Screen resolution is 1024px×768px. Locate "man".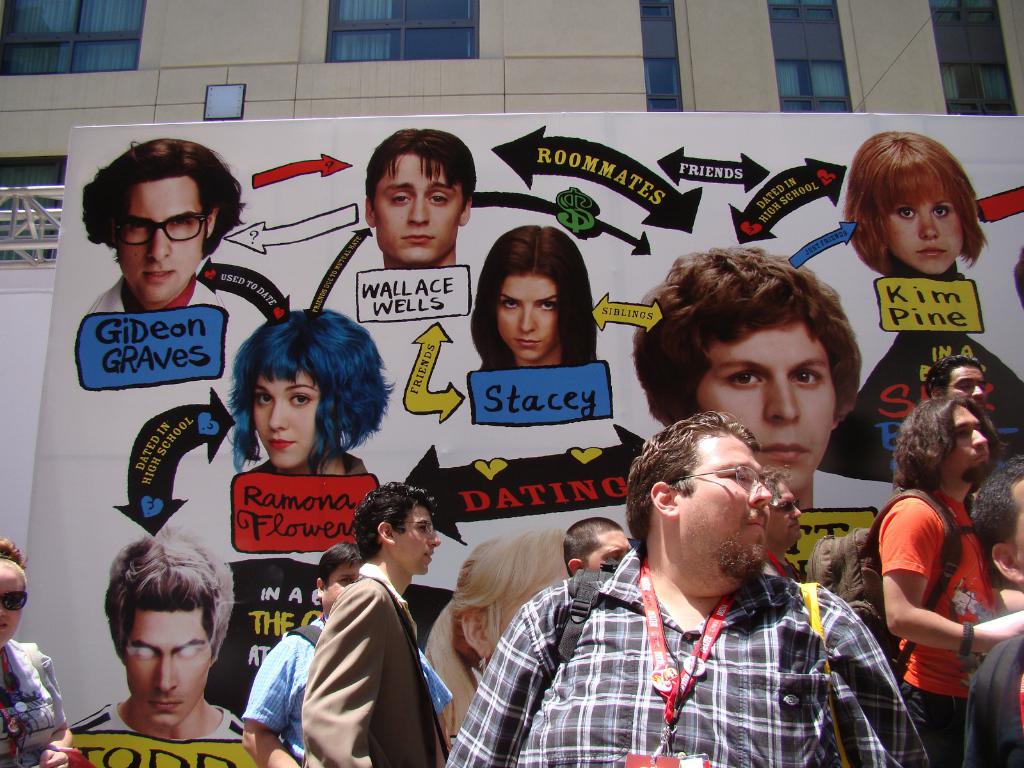
x1=301 y1=484 x2=447 y2=767.
